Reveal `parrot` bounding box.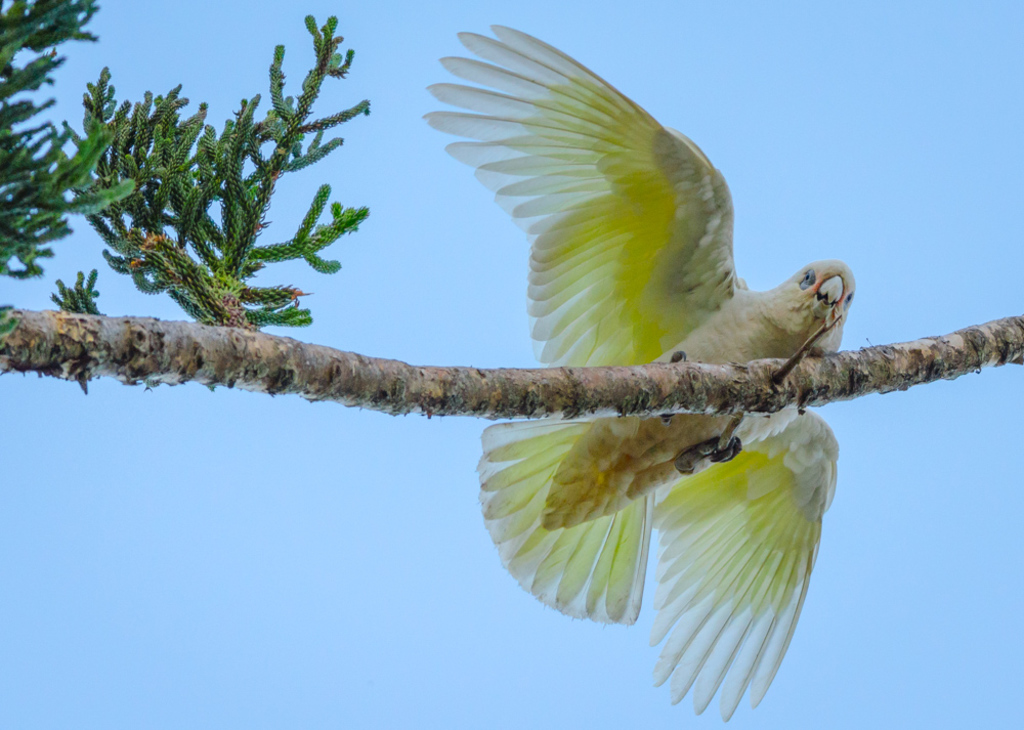
Revealed: [x1=417, y1=23, x2=859, y2=725].
